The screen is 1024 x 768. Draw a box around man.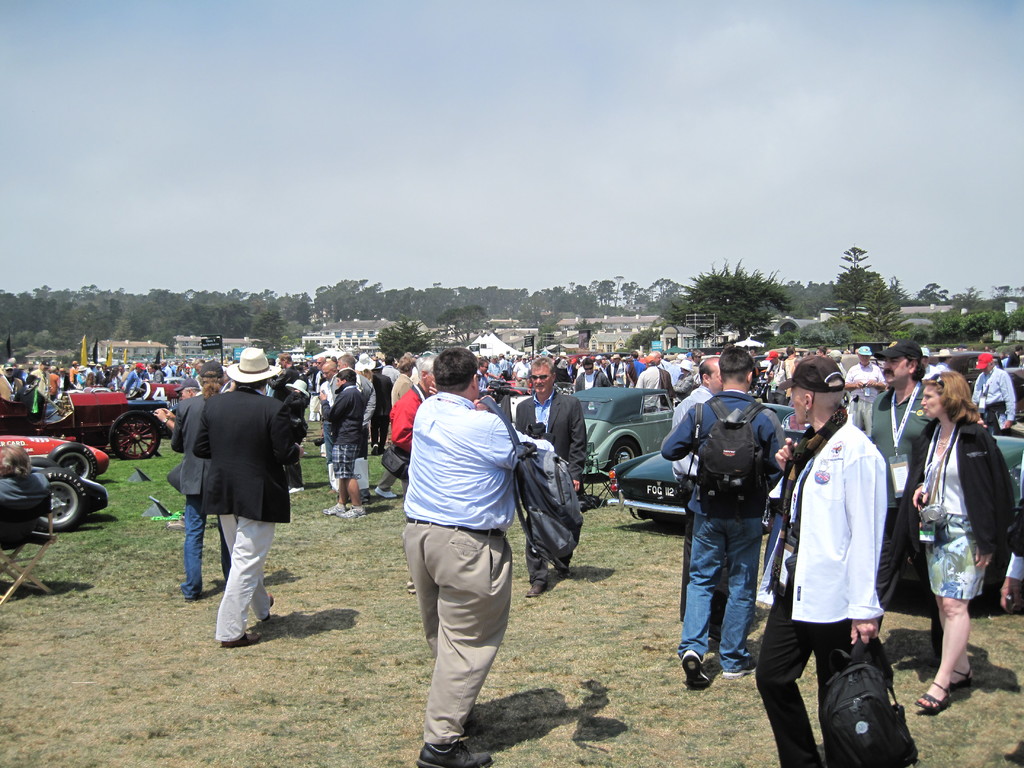
<box>607,352,628,389</box>.
